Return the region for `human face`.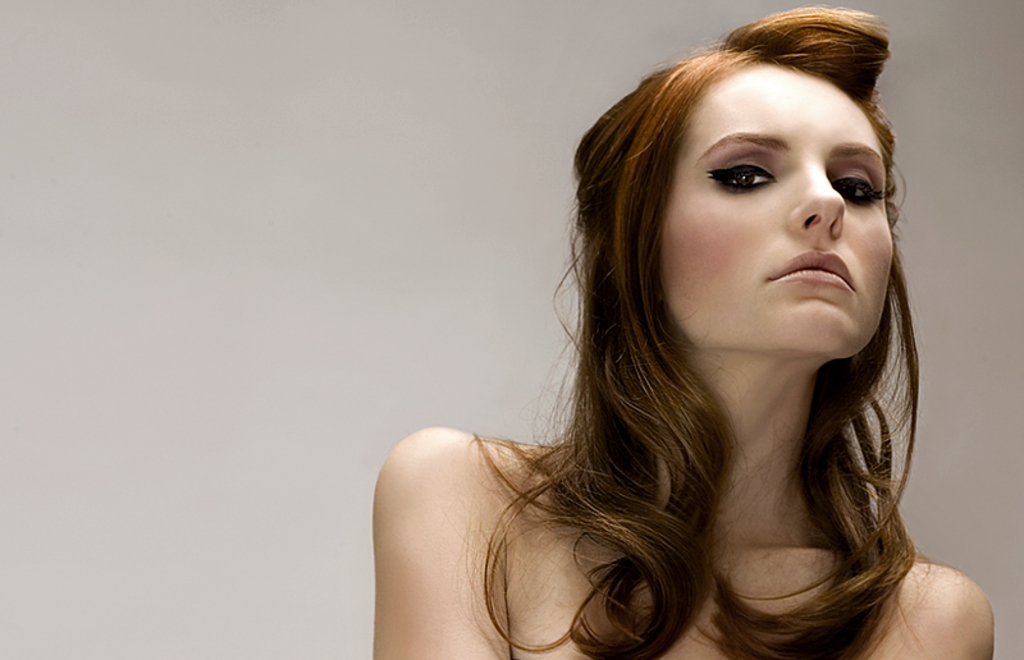
660 67 896 354.
